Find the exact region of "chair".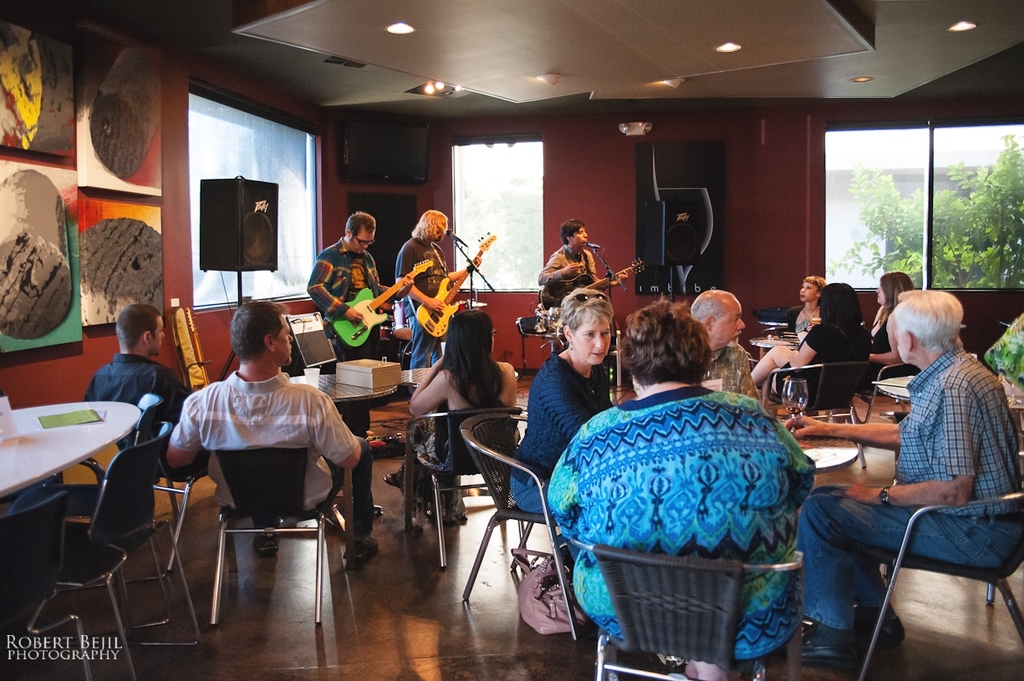
Exact region: select_region(573, 538, 803, 680).
